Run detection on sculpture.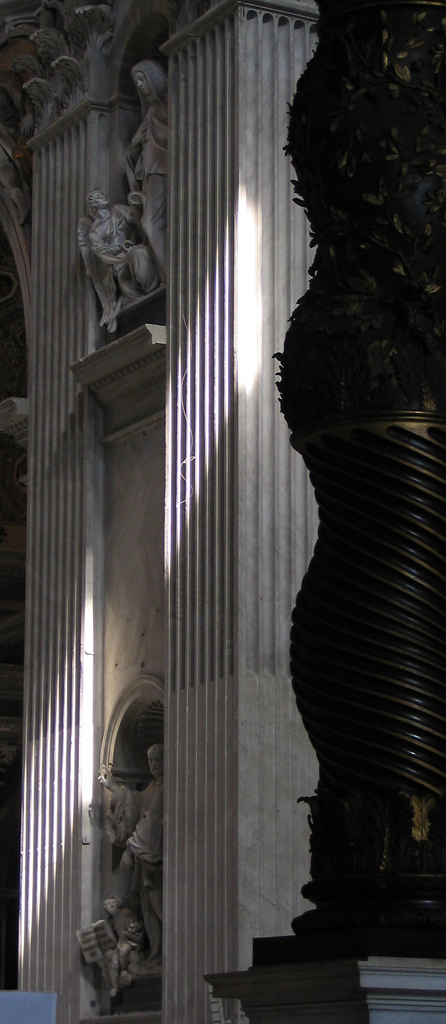
Result: [111, 64, 181, 285].
